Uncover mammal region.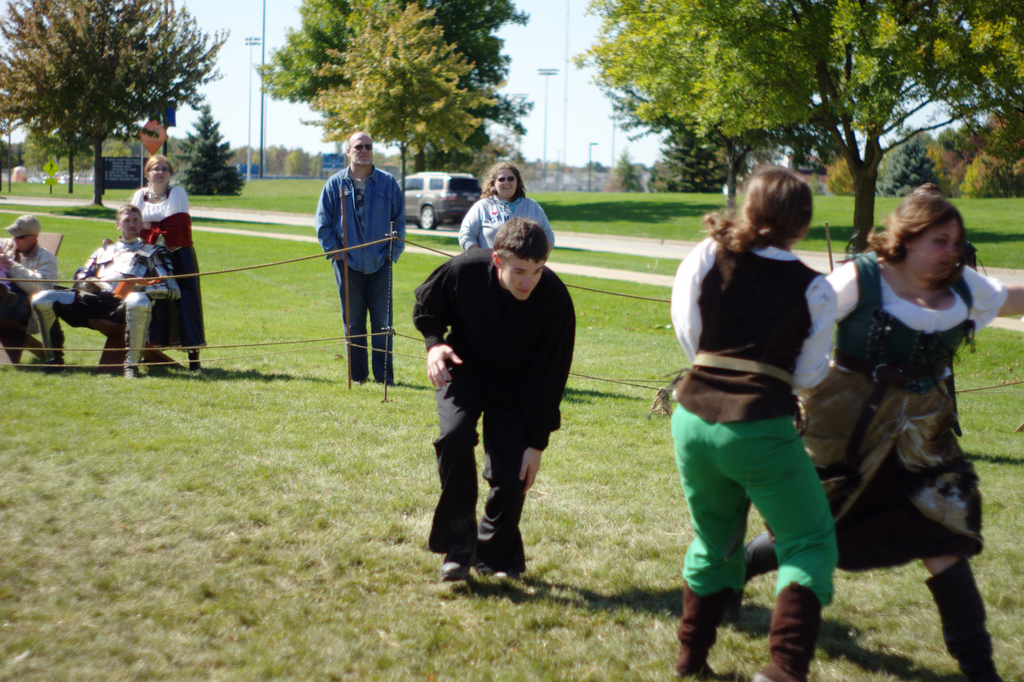
Uncovered: <region>0, 213, 63, 367</region>.
